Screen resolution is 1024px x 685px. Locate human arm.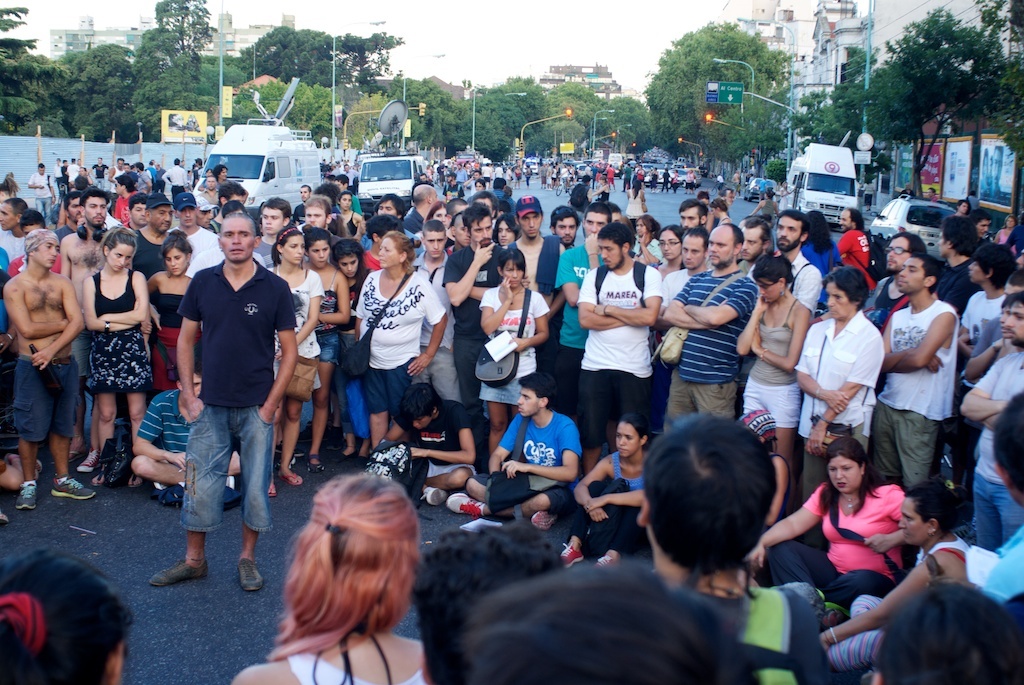
BBox(435, 238, 488, 305).
